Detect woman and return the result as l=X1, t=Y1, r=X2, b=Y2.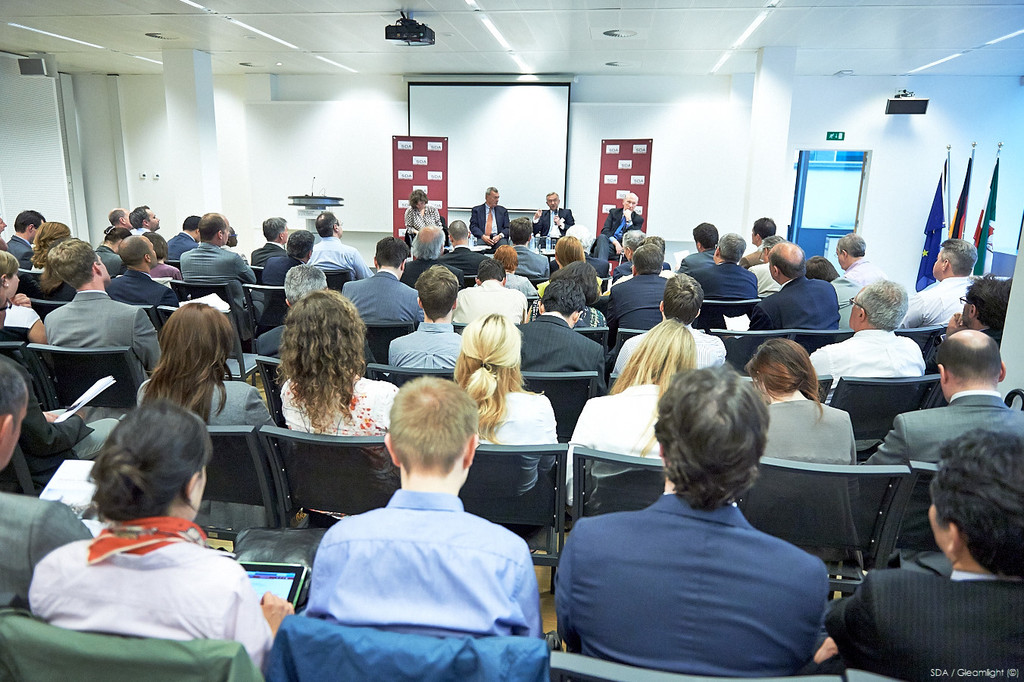
l=535, t=261, r=614, b=334.
